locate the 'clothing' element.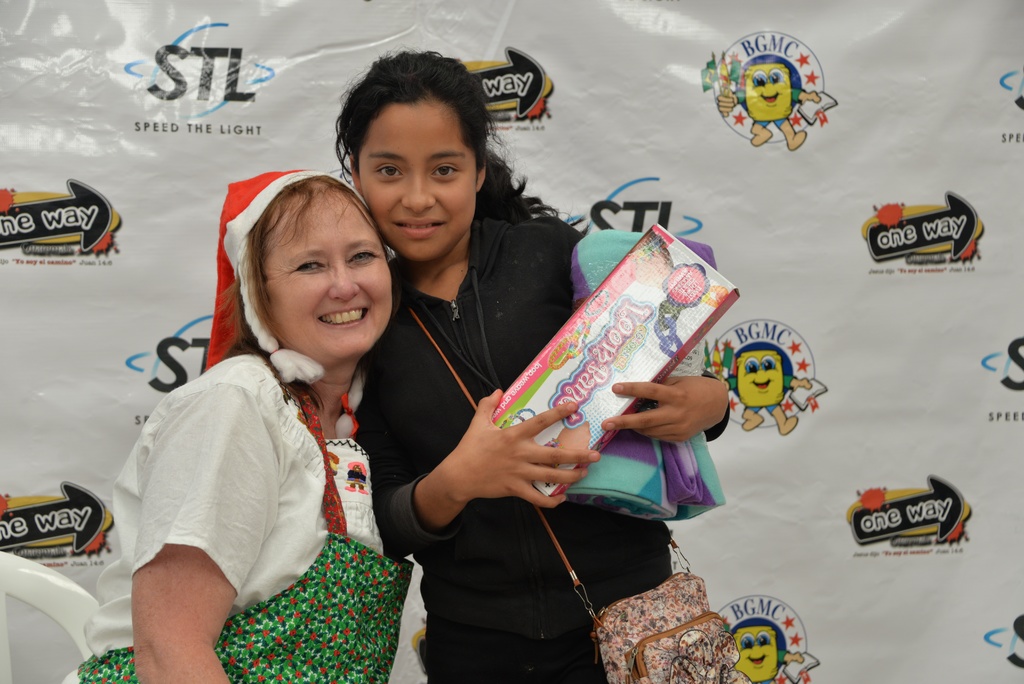
Element bbox: (x1=387, y1=227, x2=723, y2=646).
